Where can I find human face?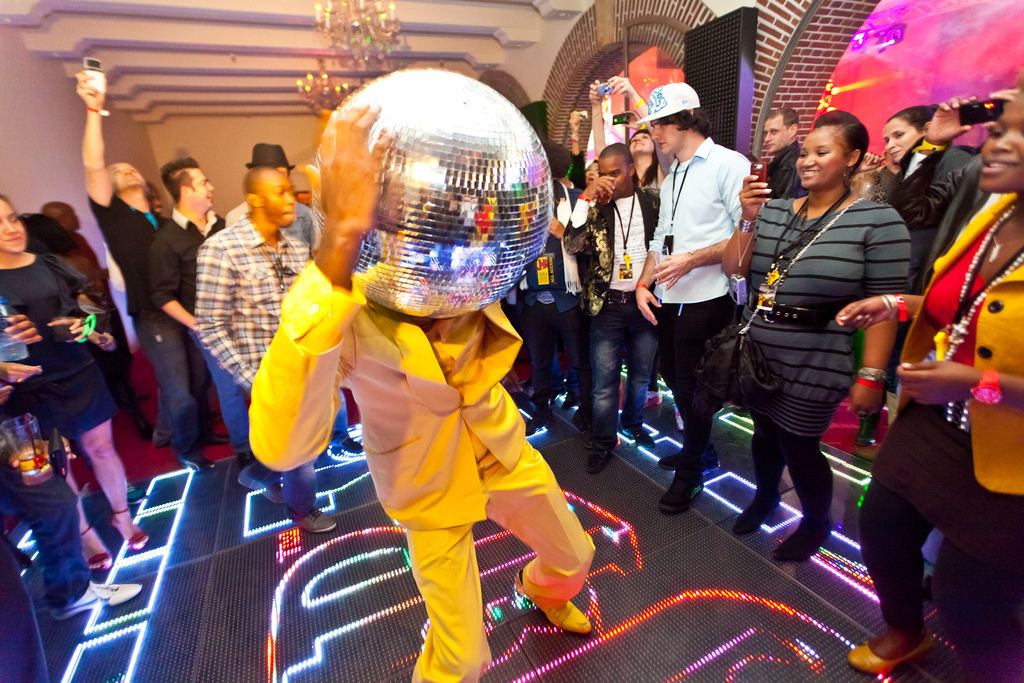
You can find it at {"left": 260, "top": 171, "right": 296, "bottom": 225}.
